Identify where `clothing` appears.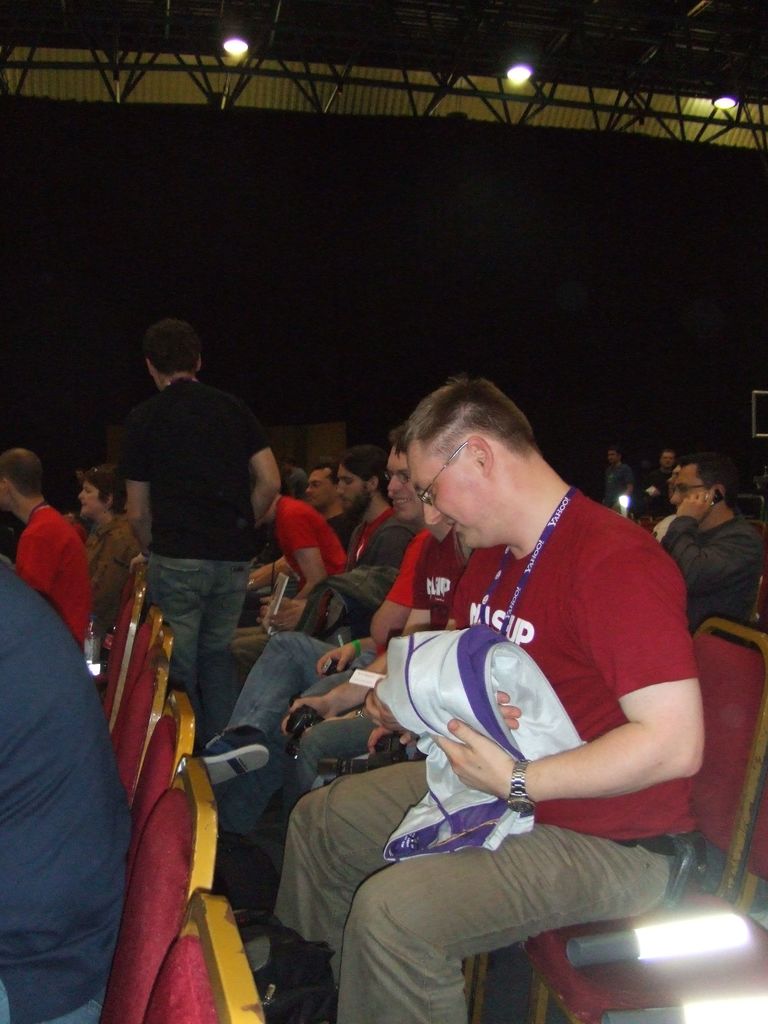
Appears at BBox(266, 486, 340, 584).
